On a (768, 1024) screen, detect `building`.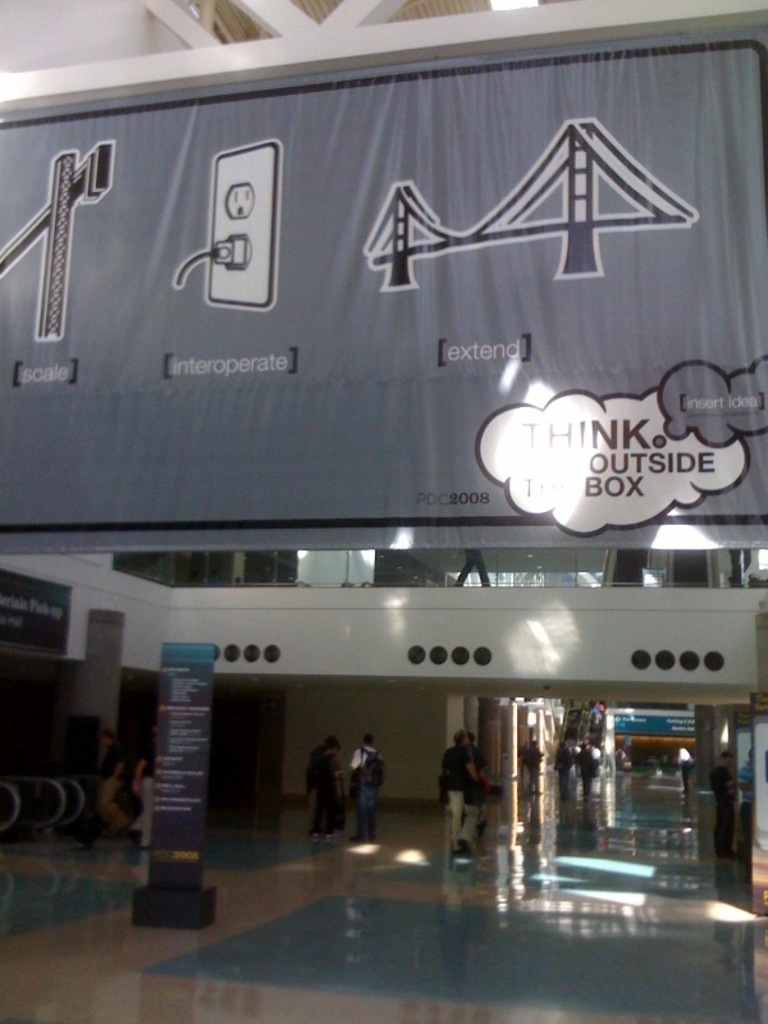
[x1=0, y1=0, x2=767, y2=1023].
